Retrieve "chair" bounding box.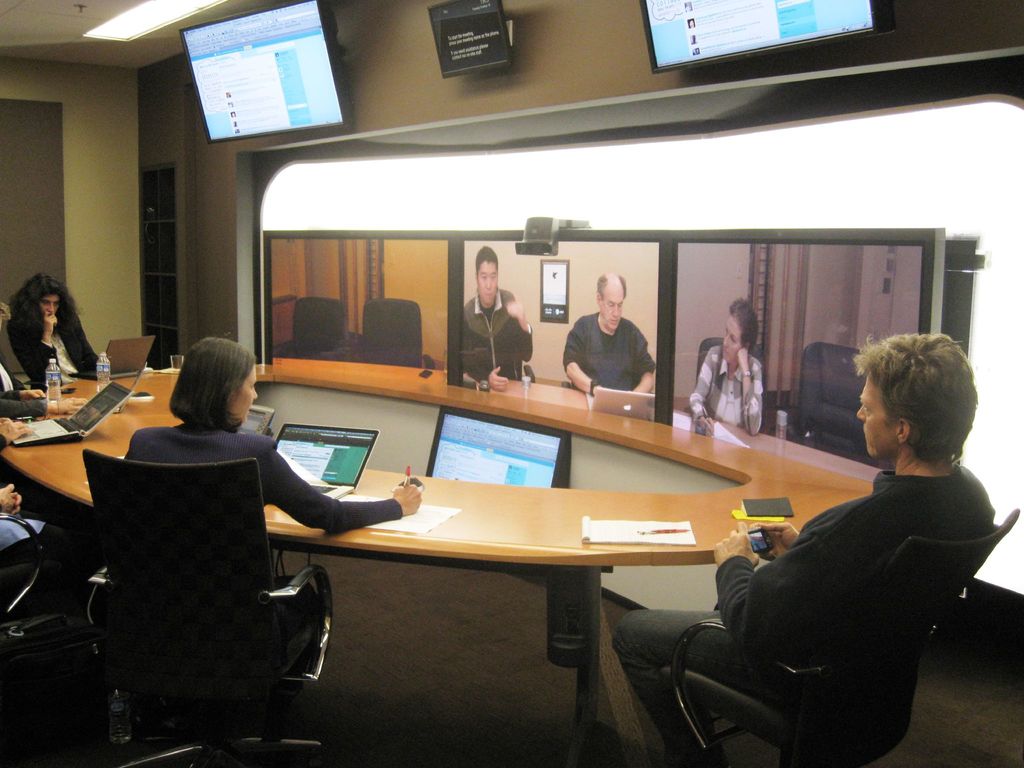
Bounding box: [758,341,890,470].
